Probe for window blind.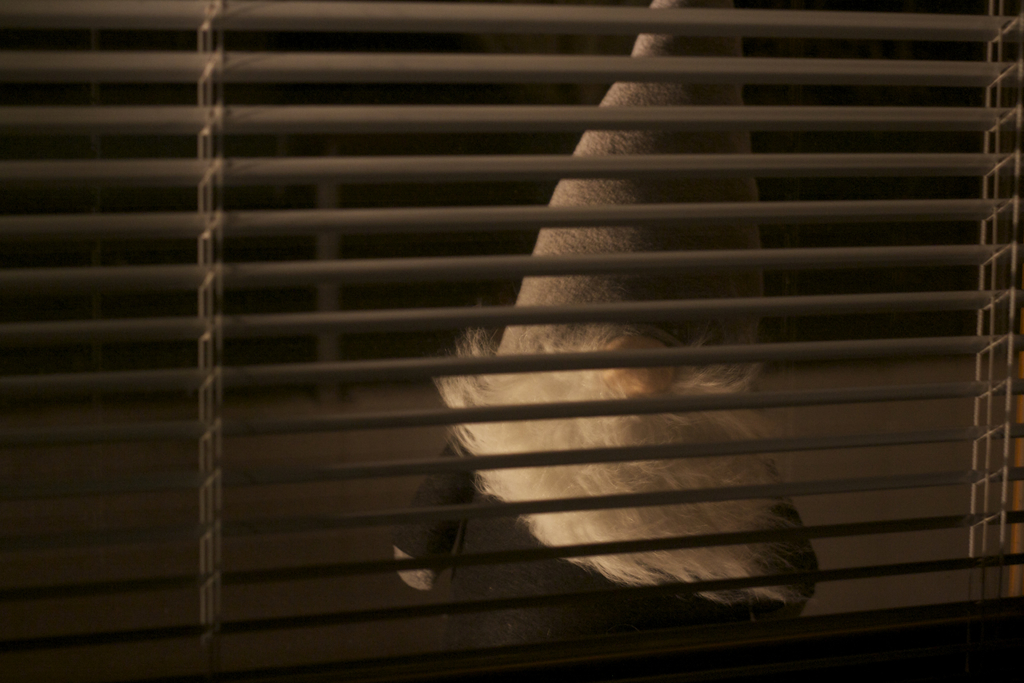
Probe result: bbox=(0, 0, 1023, 682).
